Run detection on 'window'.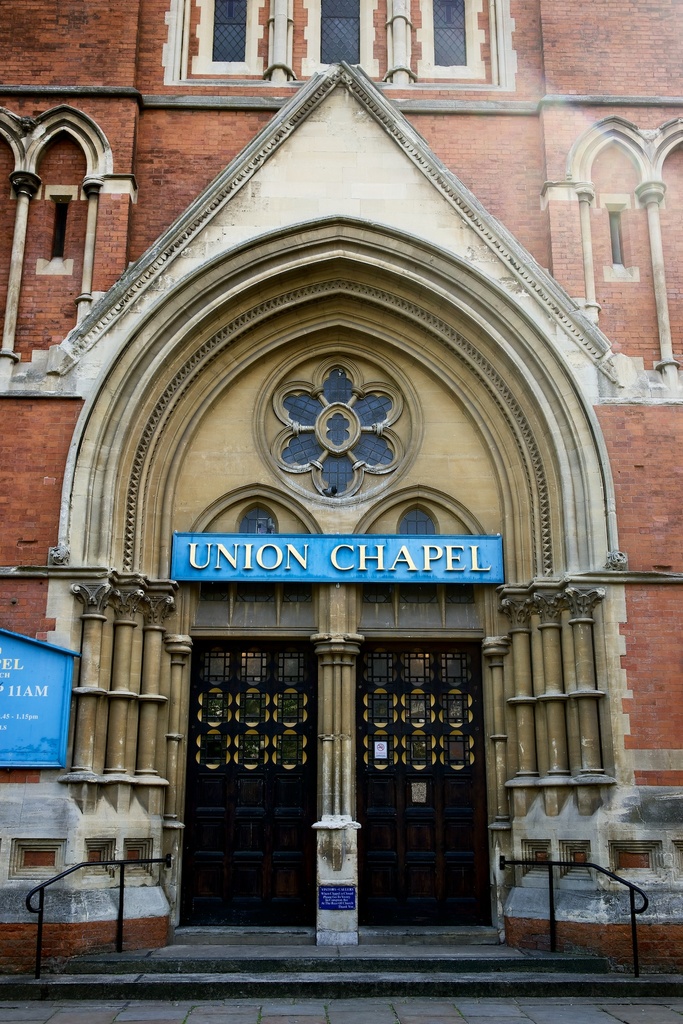
Result: Rect(268, 358, 432, 492).
